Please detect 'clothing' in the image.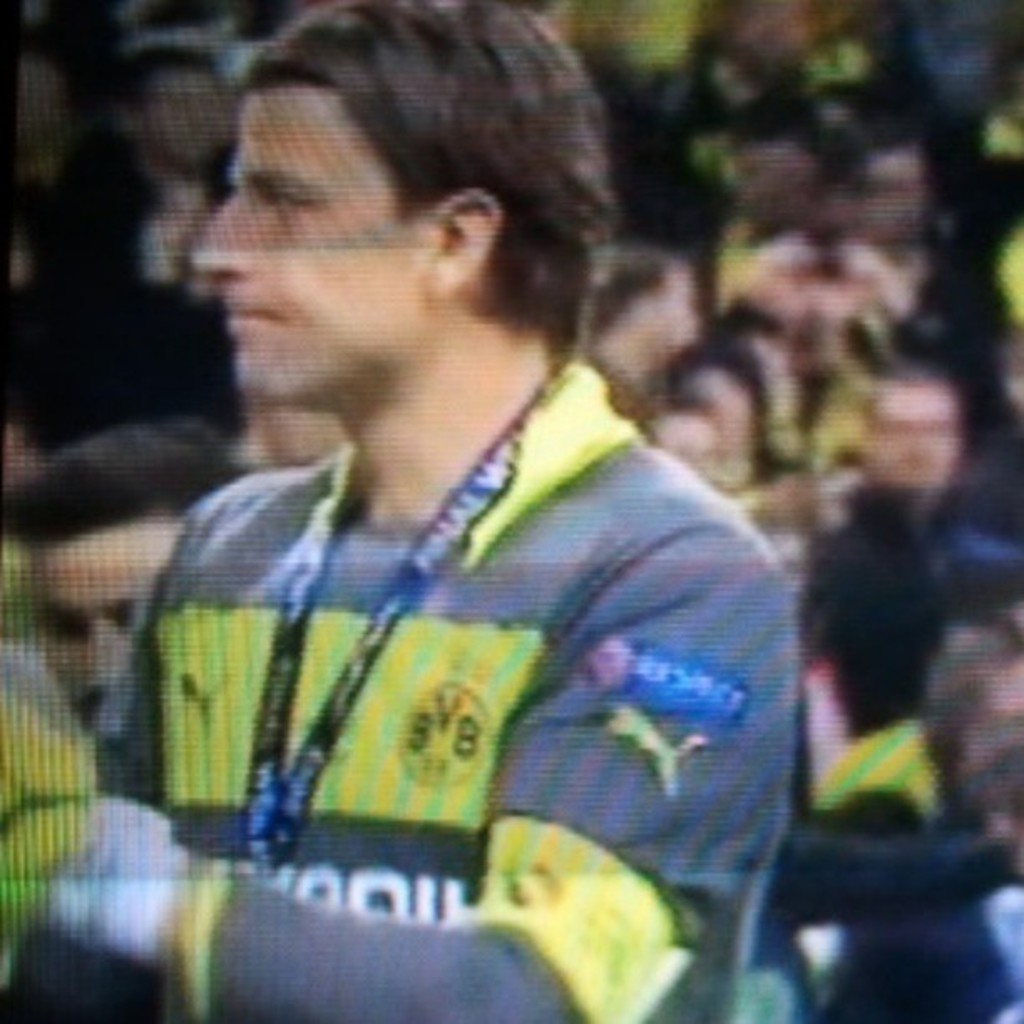
box=[574, 0, 703, 191].
